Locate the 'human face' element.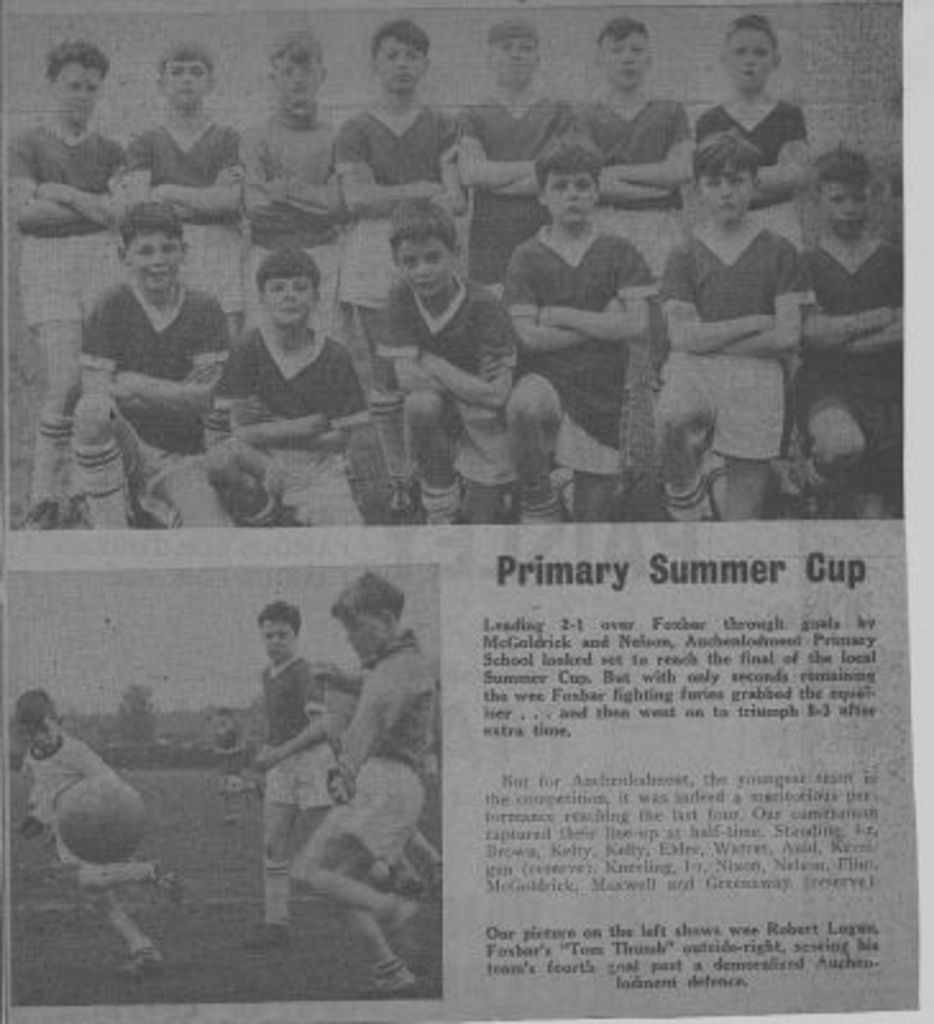
Element bbox: 49 61 95 118.
